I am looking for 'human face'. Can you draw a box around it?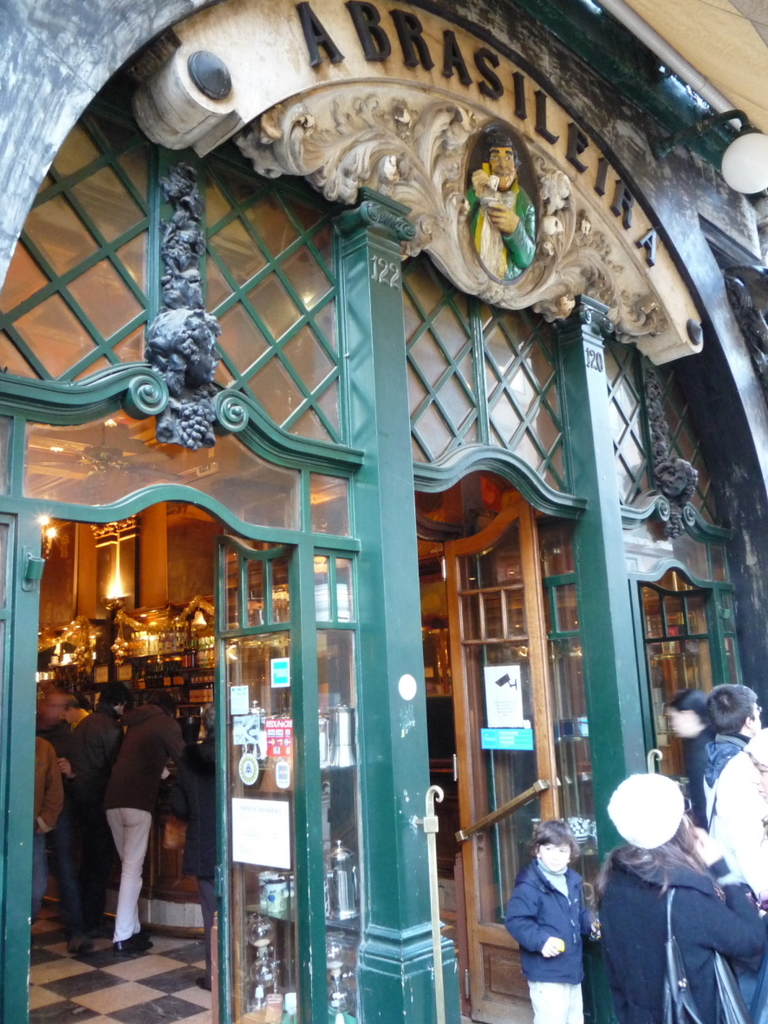
Sure, the bounding box is [542,842,567,867].
